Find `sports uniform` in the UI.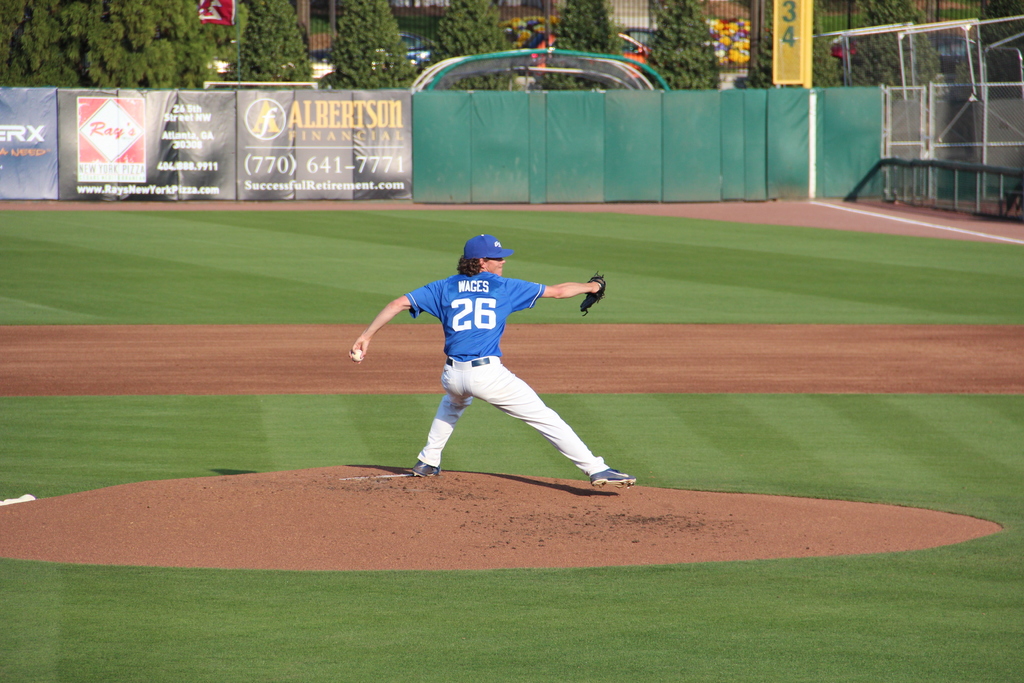
UI element at {"x1": 406, "y1": 229, "x2": 639, "y2": 484}.
